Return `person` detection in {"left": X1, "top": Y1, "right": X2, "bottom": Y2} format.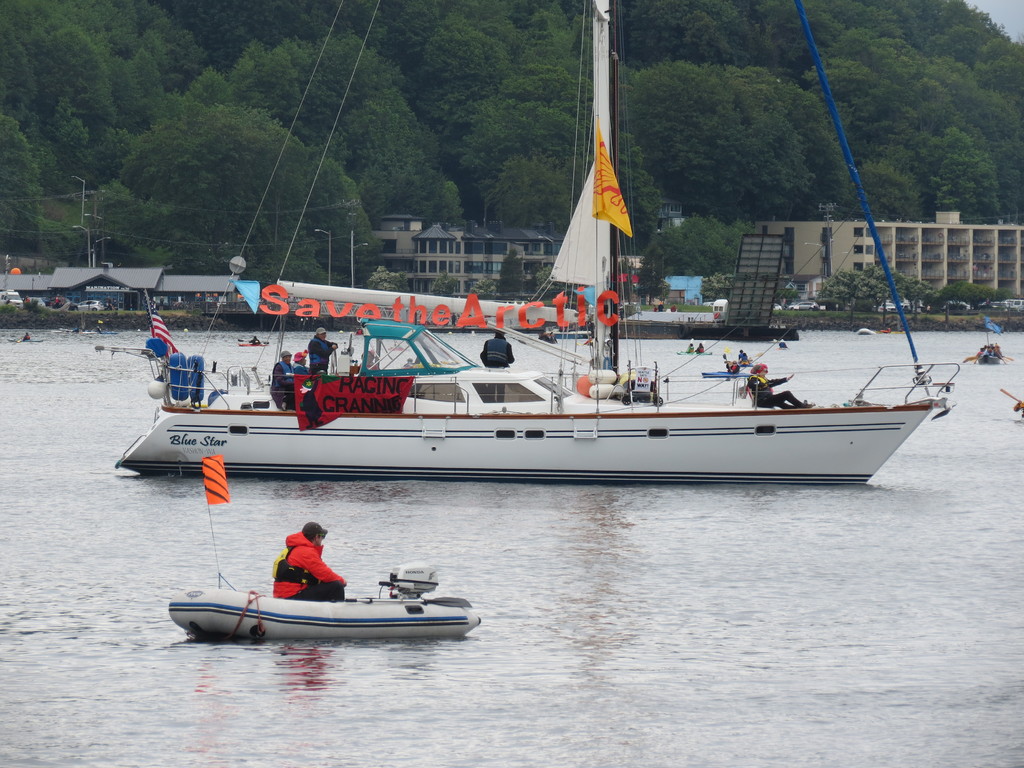
{"left": 746, "top": 363, "right": 816, "bottom": 410}.
